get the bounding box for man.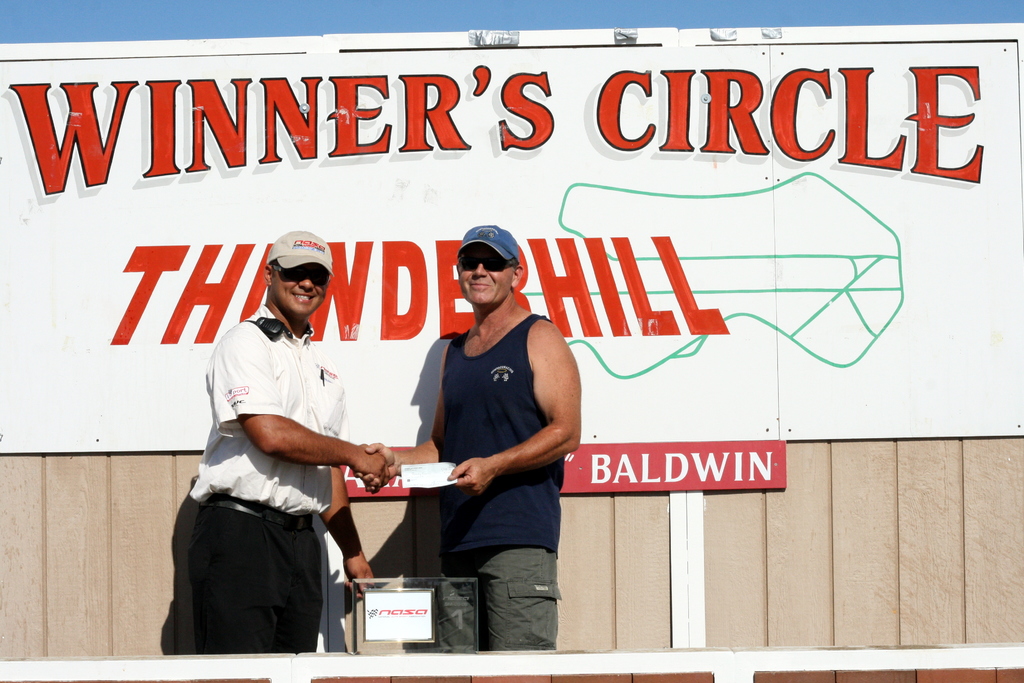
353:226:579:649.
